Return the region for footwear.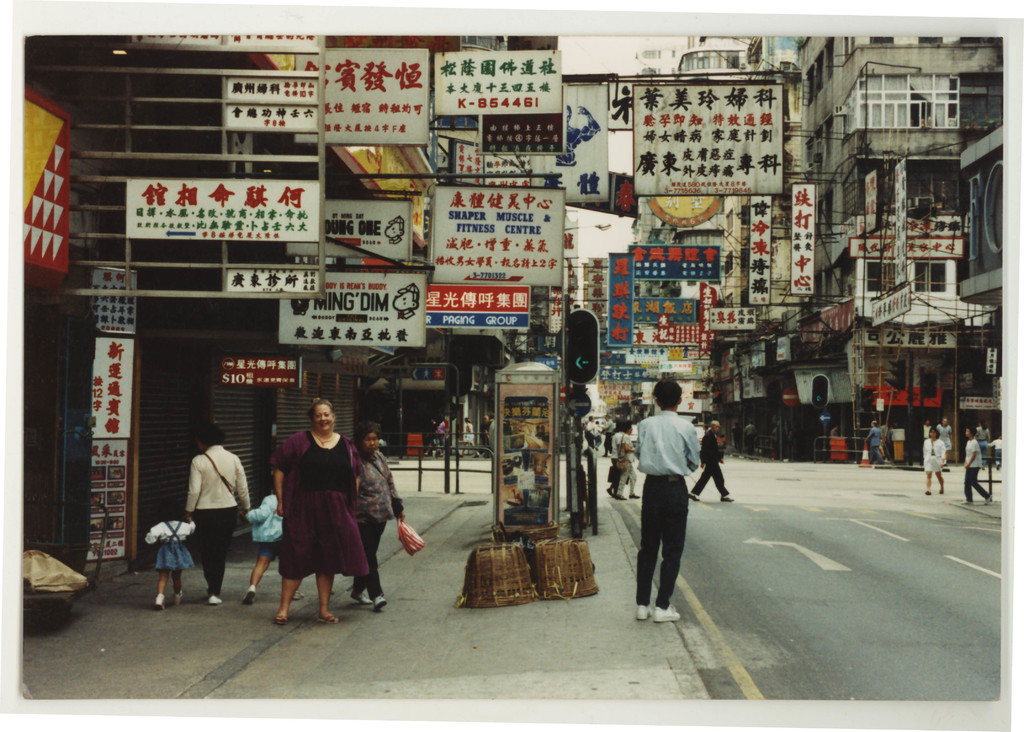
[634,601,651,621].
